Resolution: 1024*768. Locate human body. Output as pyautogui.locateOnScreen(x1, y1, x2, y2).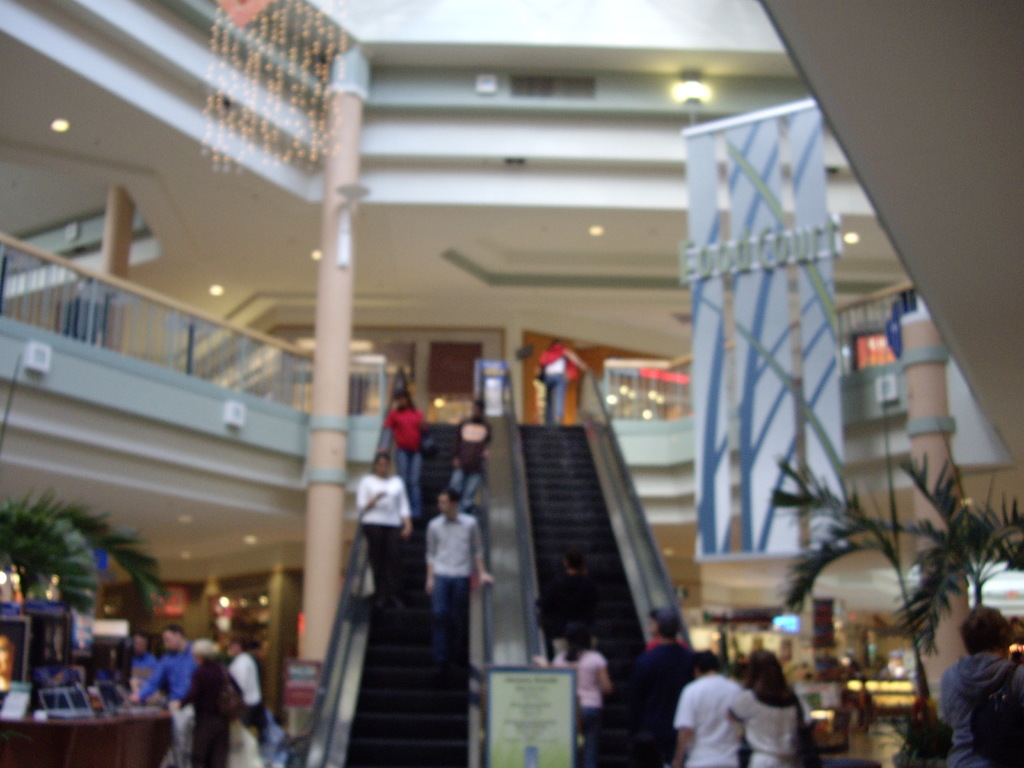
pyautogui.locateOnScreen(223, 643, 276, 765).
